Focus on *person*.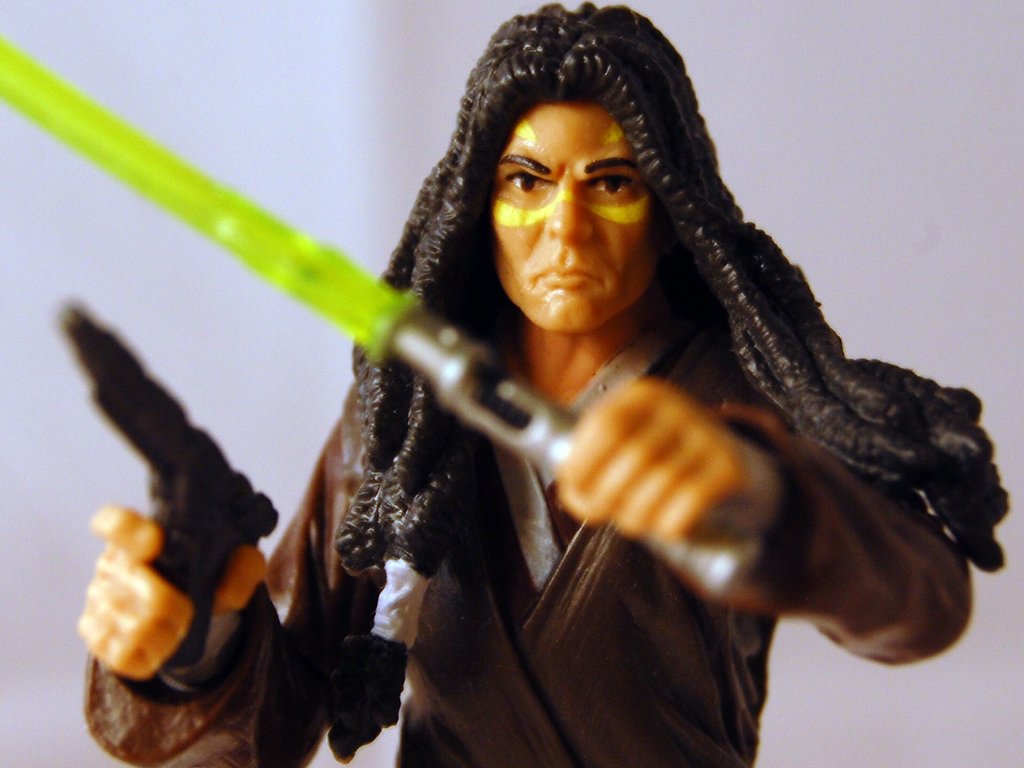
Focused at bbox=[237, 84, 942, 767].
